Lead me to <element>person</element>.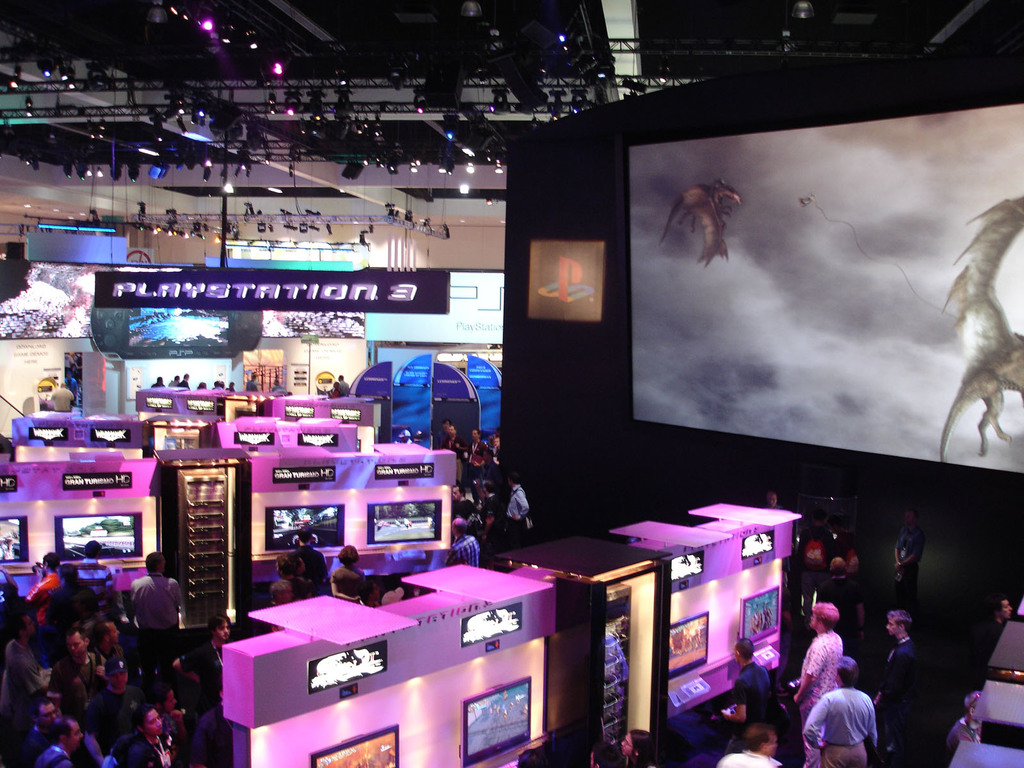
Lead to (x1=31, y1=699, x2=61, y2=729).
